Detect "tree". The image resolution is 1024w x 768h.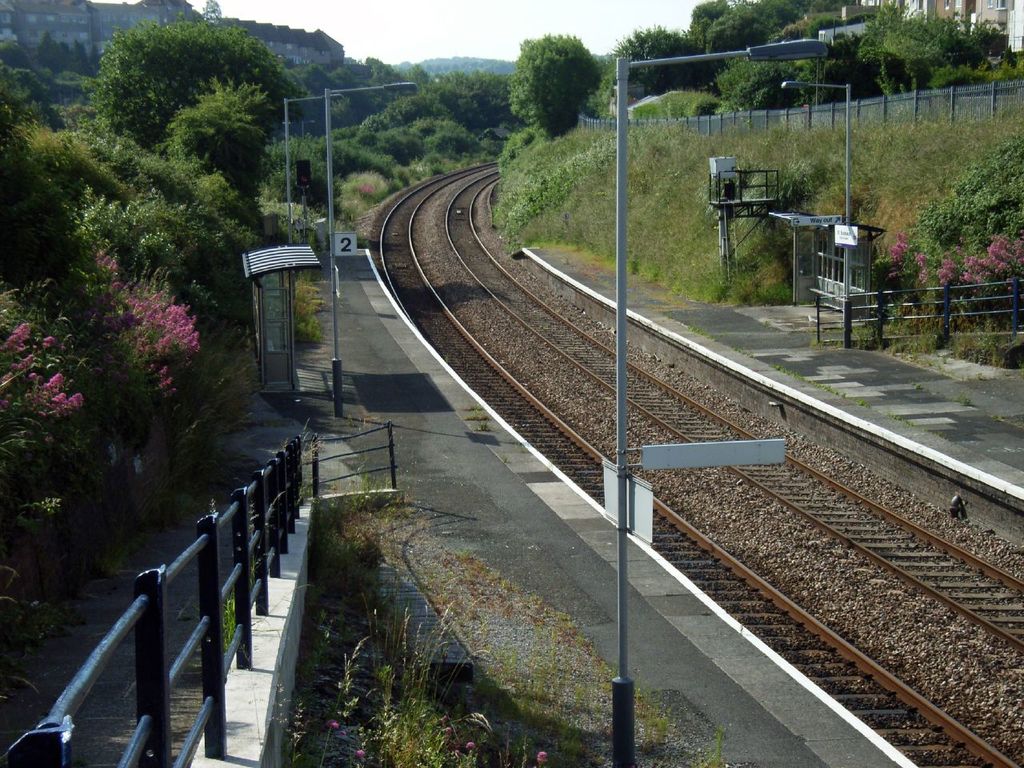
516:27:594:157.
